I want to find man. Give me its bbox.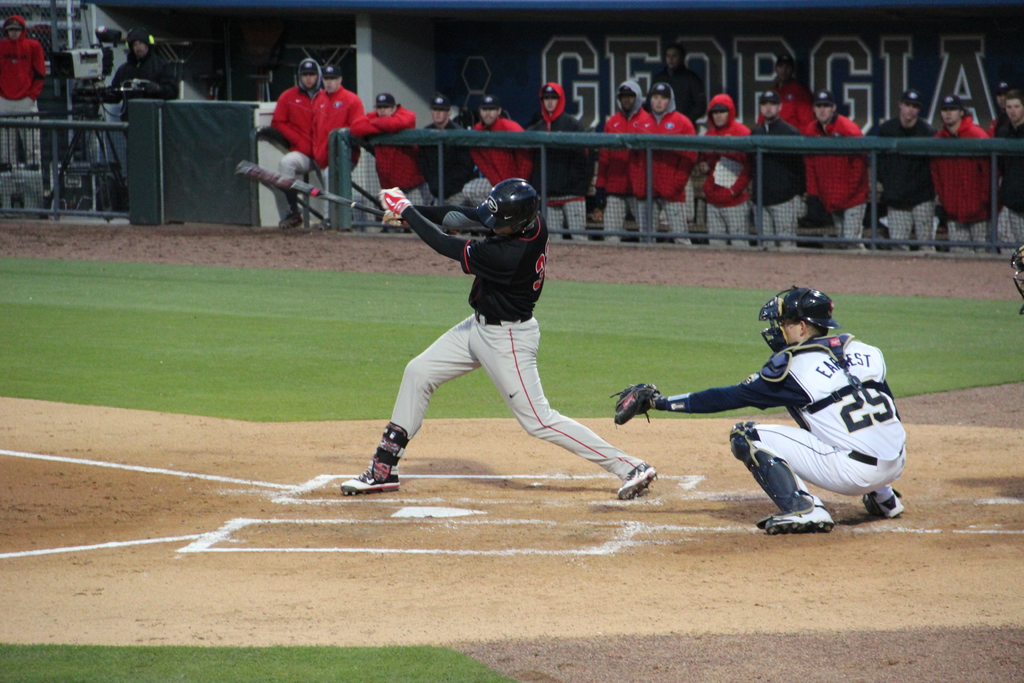
<region>636, 85, 698, 245</region>.
